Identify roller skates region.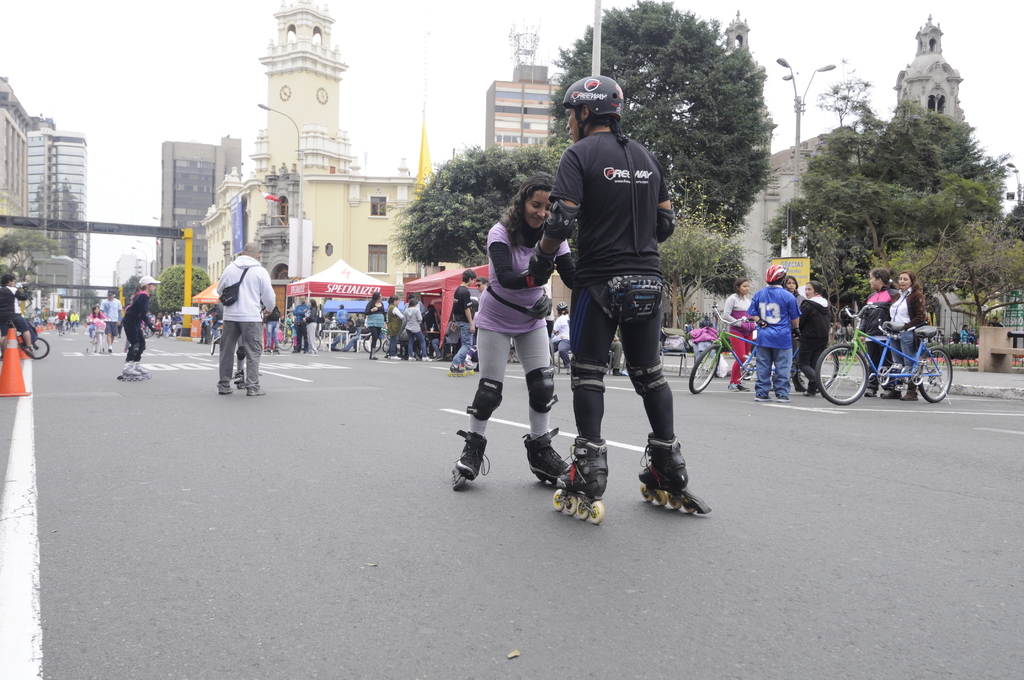
Region: bbox(637, 432, 716, 516).
